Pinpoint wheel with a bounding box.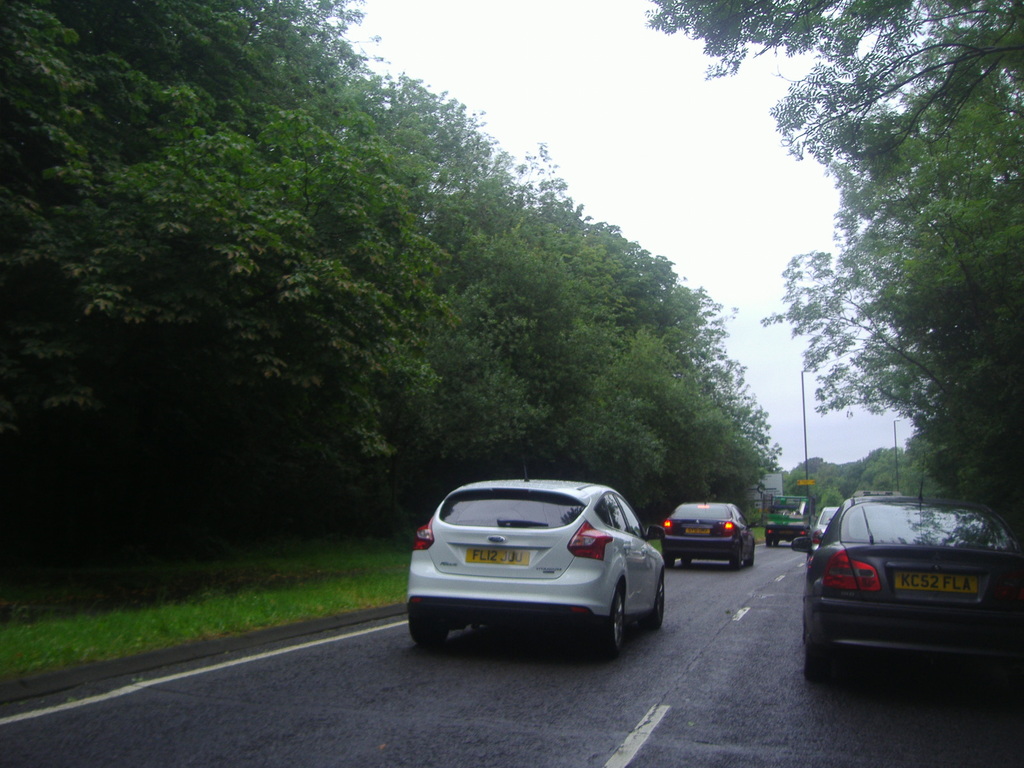
<region>680, 557, 691, 568</region>.
